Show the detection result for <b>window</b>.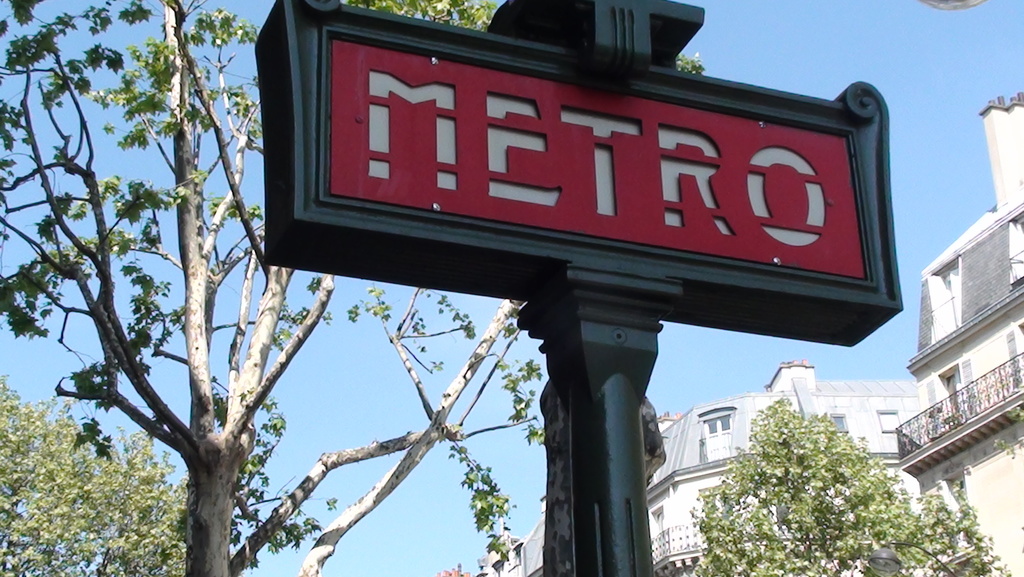
{"x1": 925, "y1": 262, "x2": 965, "y2": 336}.
